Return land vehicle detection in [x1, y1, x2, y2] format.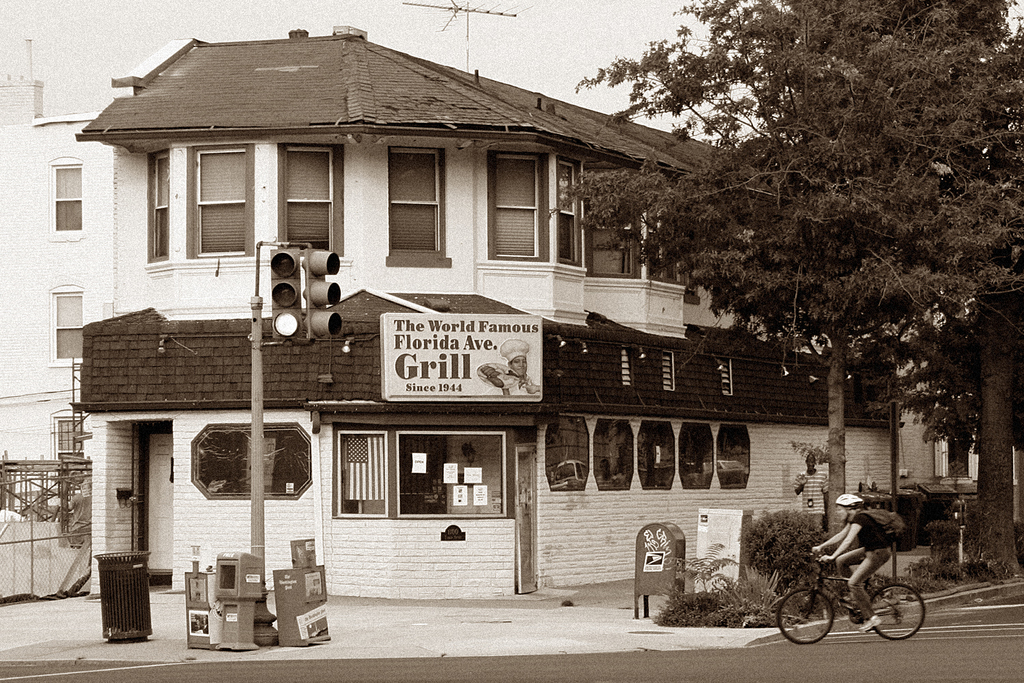
[769, 523, 929, 657].
